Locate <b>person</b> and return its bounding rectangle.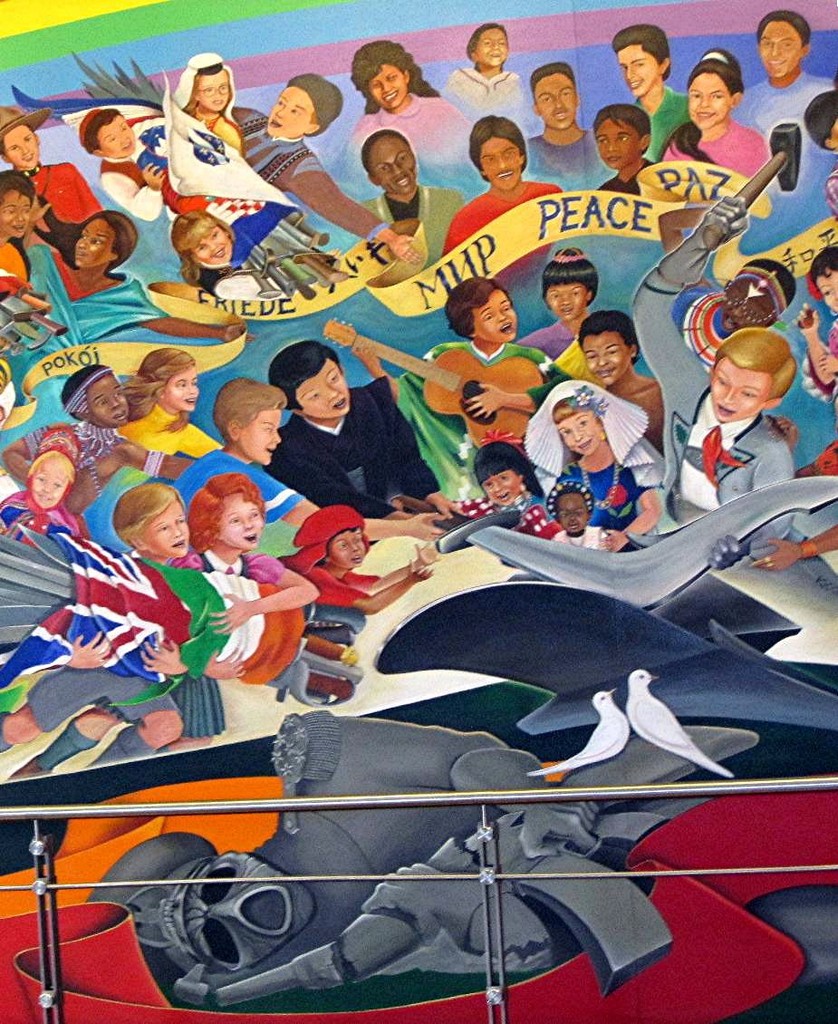
BBox(72, 94, 313, 225).
